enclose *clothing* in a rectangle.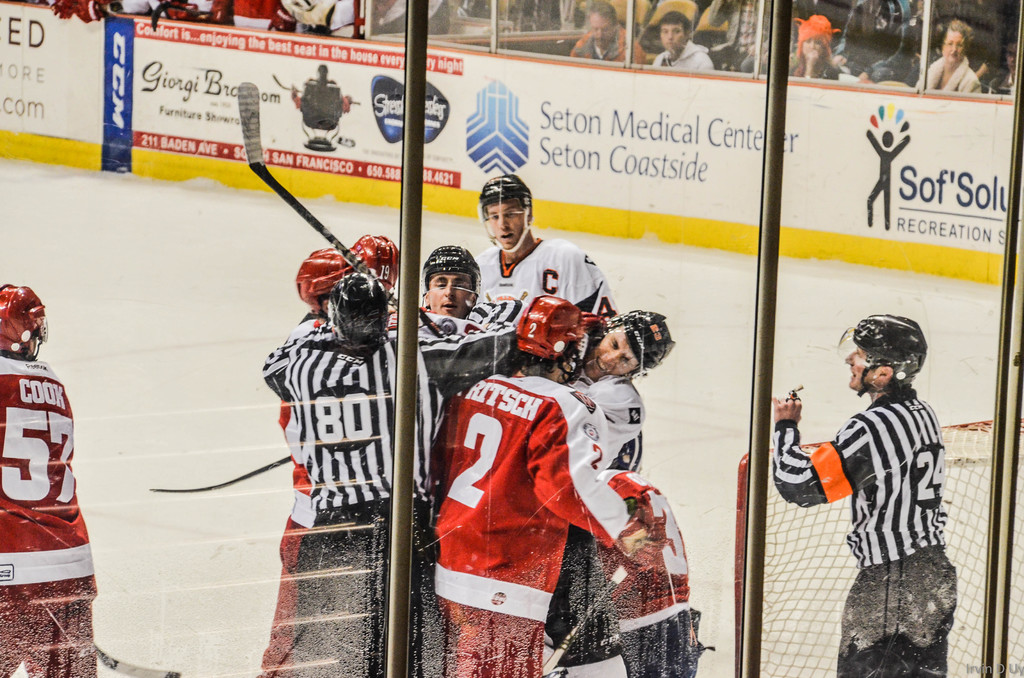
{"left": 920, "top": 50, "right": 991, "bottom": 95}.
